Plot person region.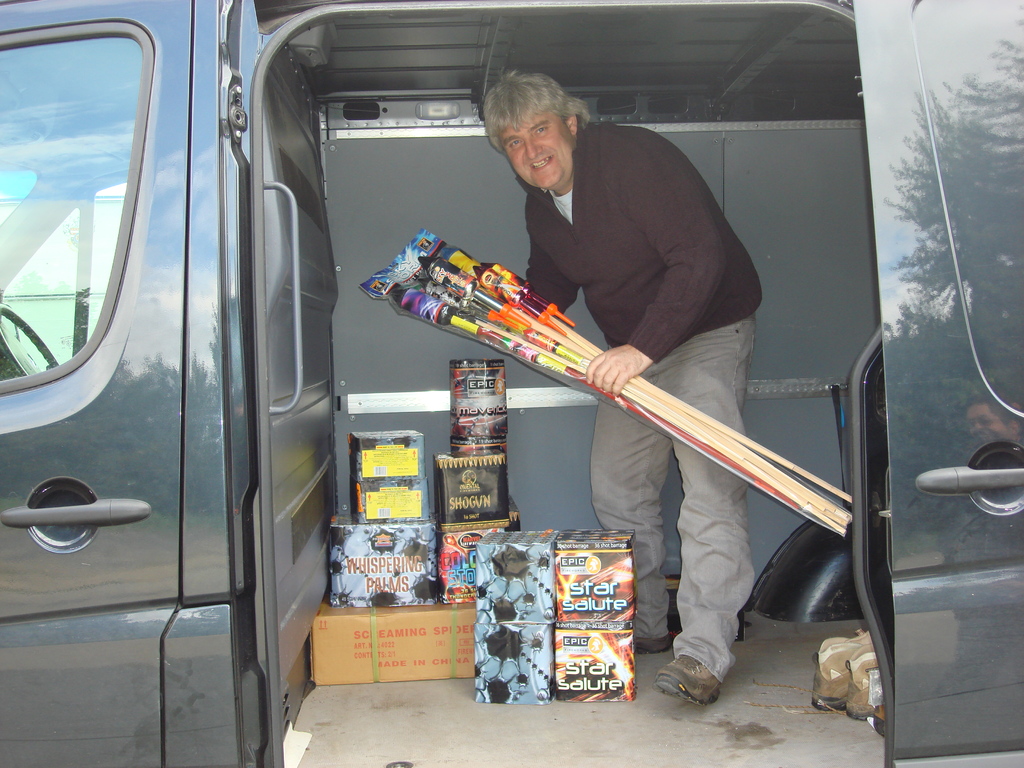
Plotted at detection(480, 69, 759, 704).
